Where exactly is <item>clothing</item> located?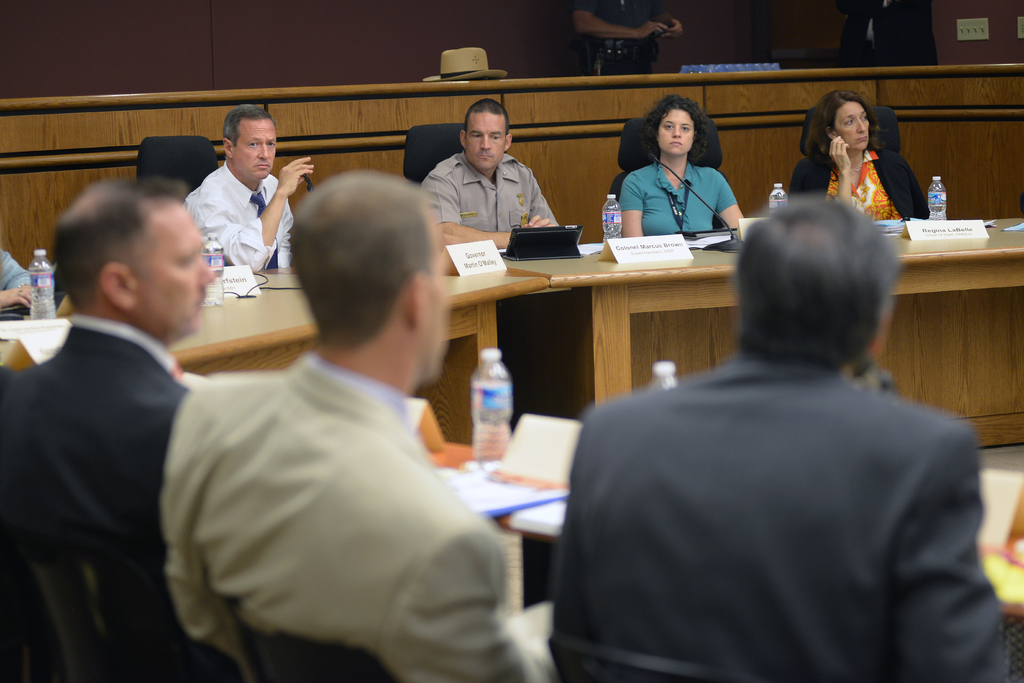
Its bounding box is [left=0, top=310, right=198, bottom=682].
